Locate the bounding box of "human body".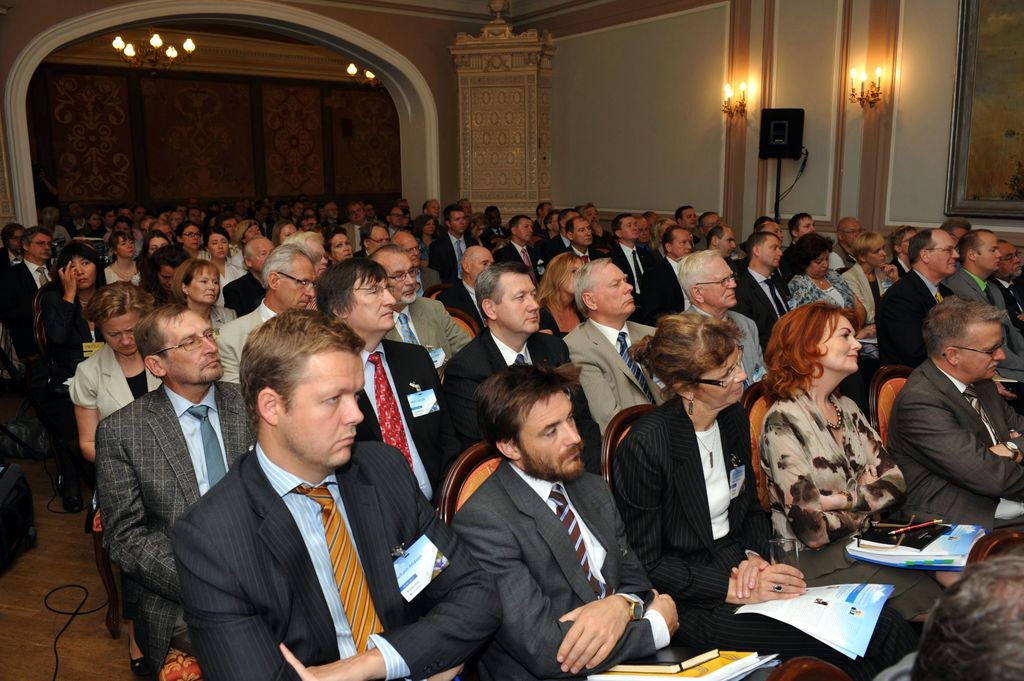
Bounding box: (left=555, top=266, right=664, bottom=445).
